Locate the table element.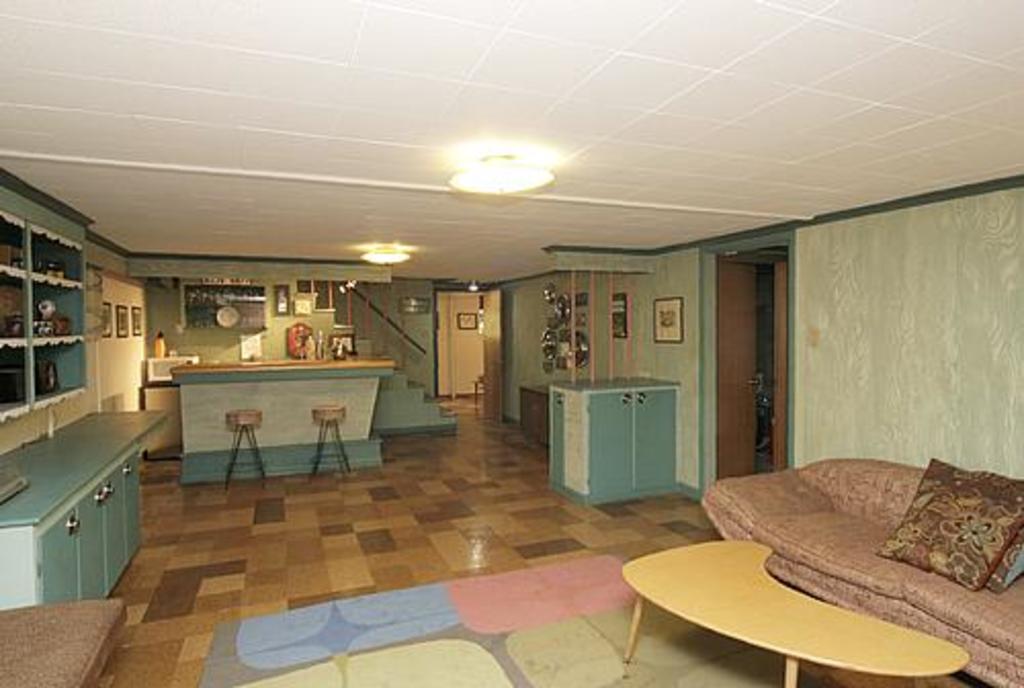
Element bbox: [610, 526, 948, 684].
